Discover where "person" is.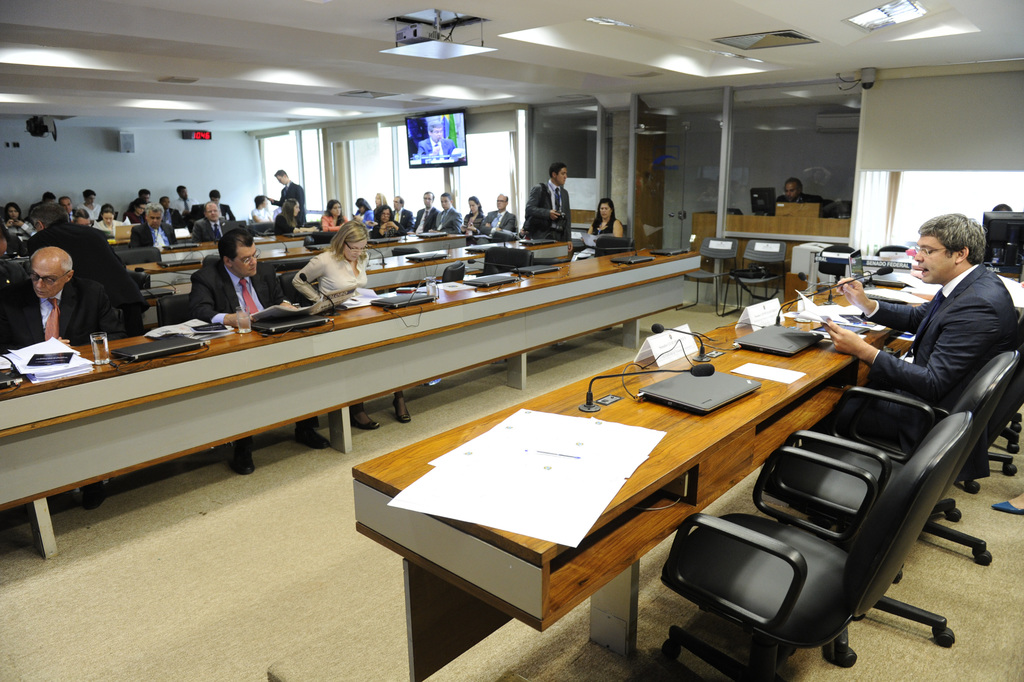
Discovered at <bbox>812, 214, 1023, 419</bbox>.
